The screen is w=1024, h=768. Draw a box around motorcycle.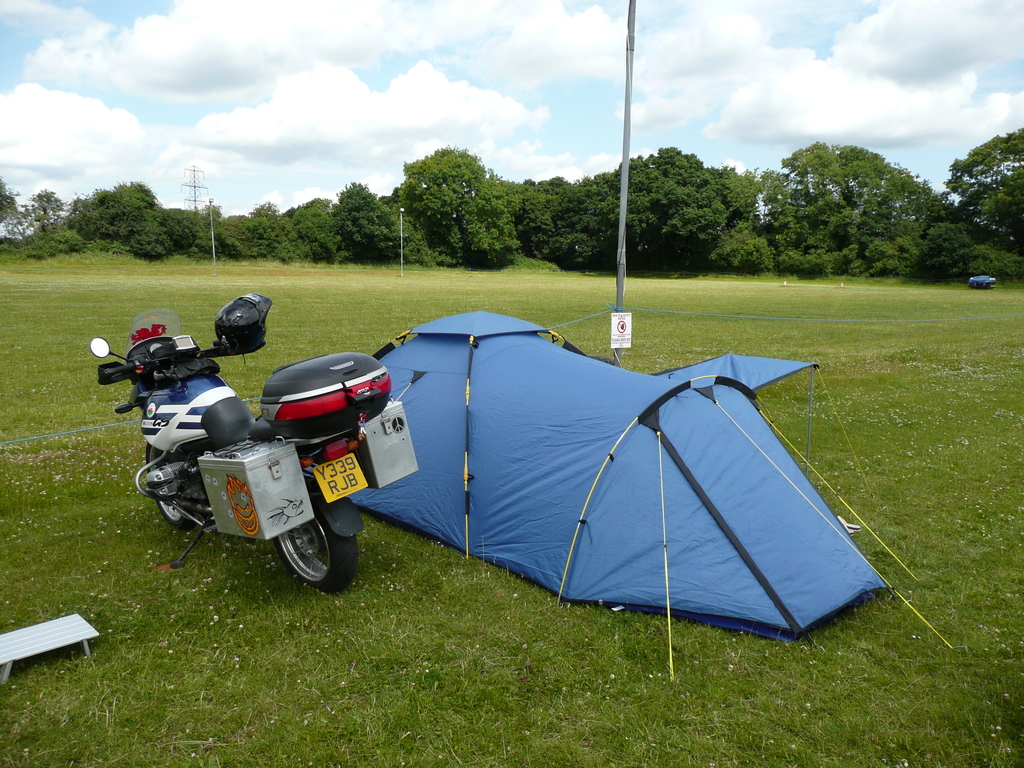
(left=108, top=326, right=393, bottom=598).
